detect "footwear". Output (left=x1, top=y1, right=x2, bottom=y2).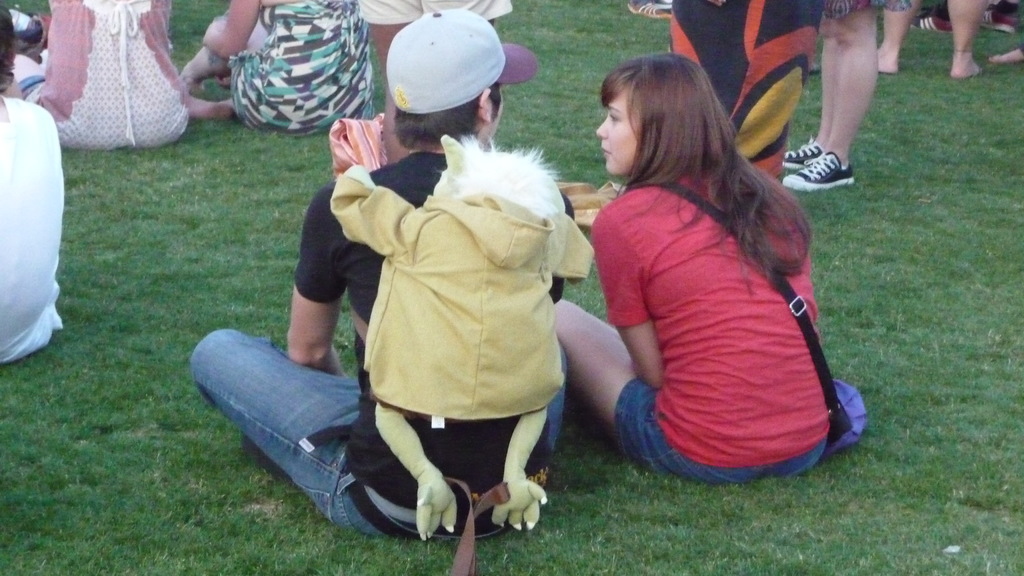
(left=623, top=0, right=675, bottom=18).
